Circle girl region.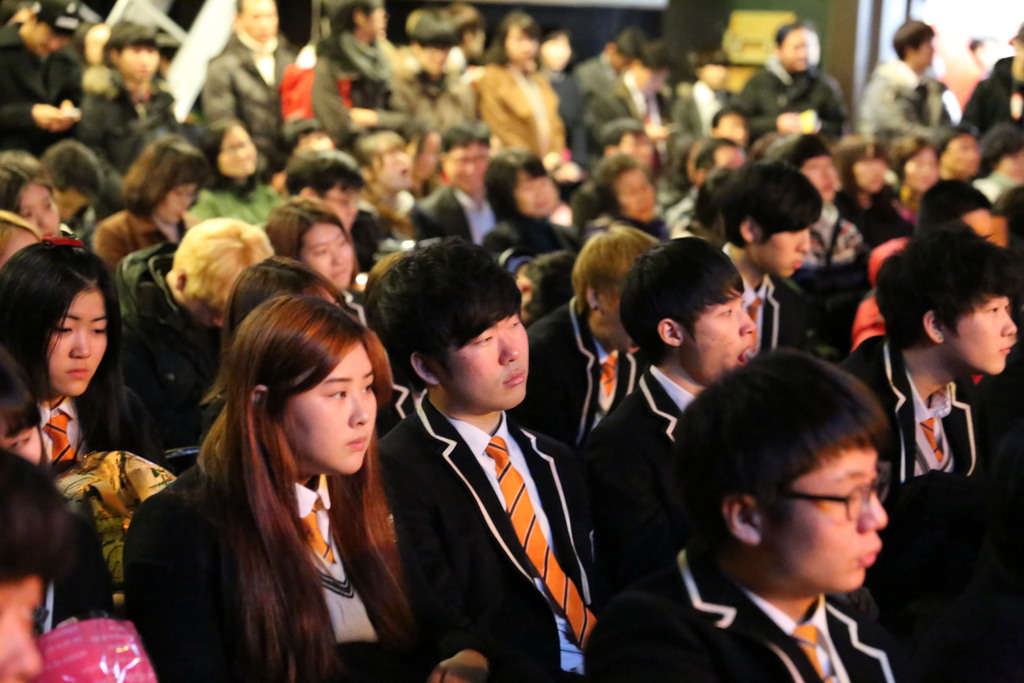
Region: [0,148,89,253].
